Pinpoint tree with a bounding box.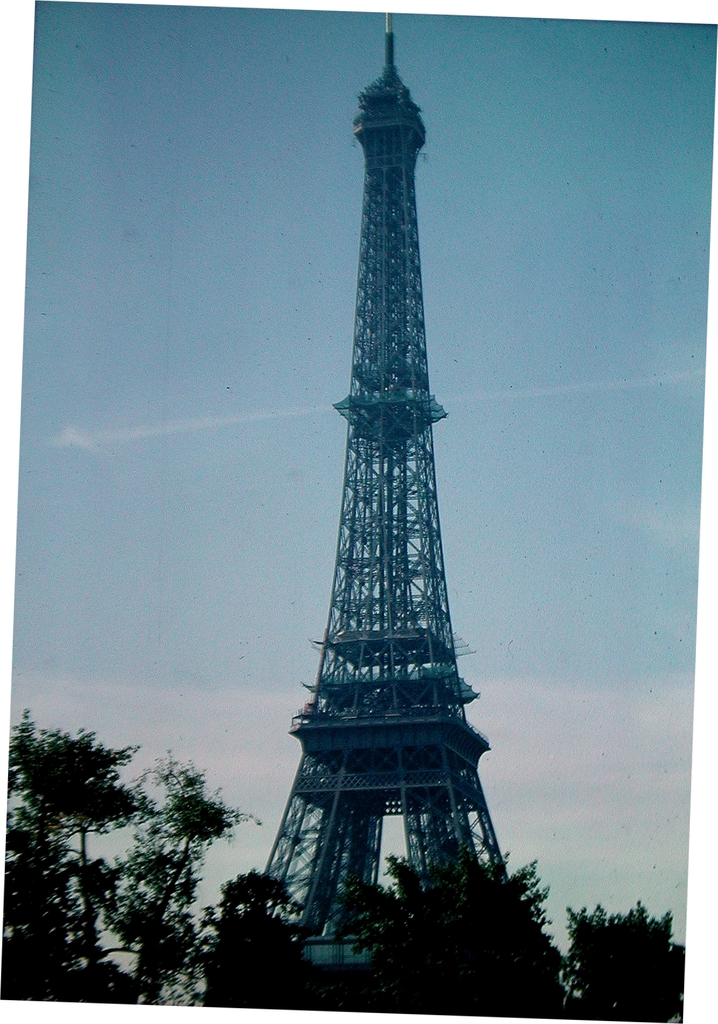
BBox(575, 906, 687, 1005).
